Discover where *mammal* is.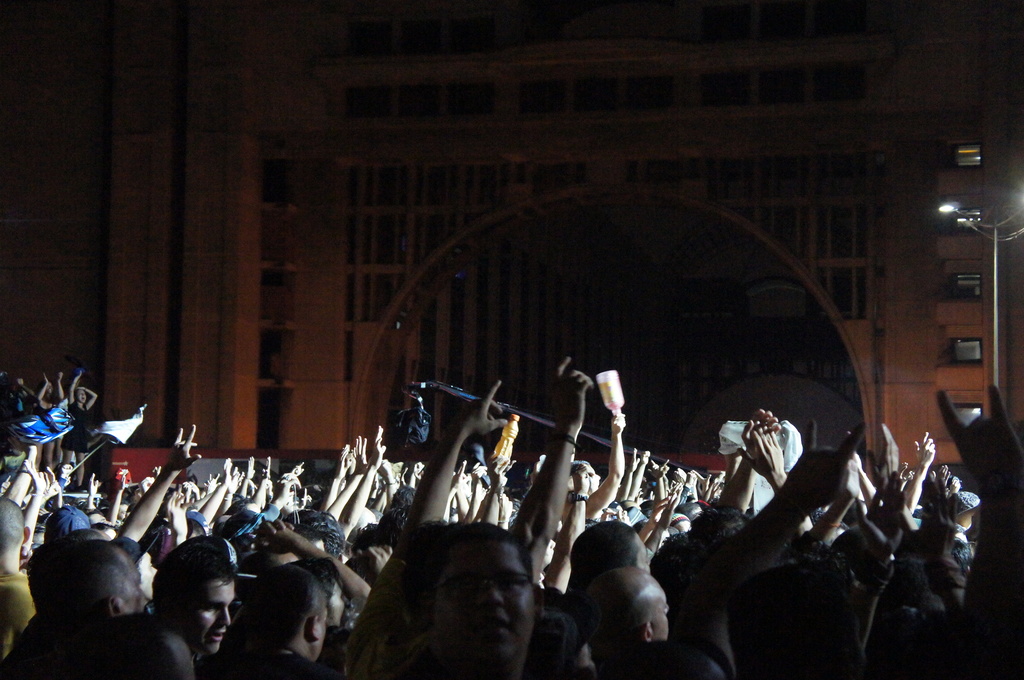
Discovered at left=137, top=537, right=237, bottom=667.
